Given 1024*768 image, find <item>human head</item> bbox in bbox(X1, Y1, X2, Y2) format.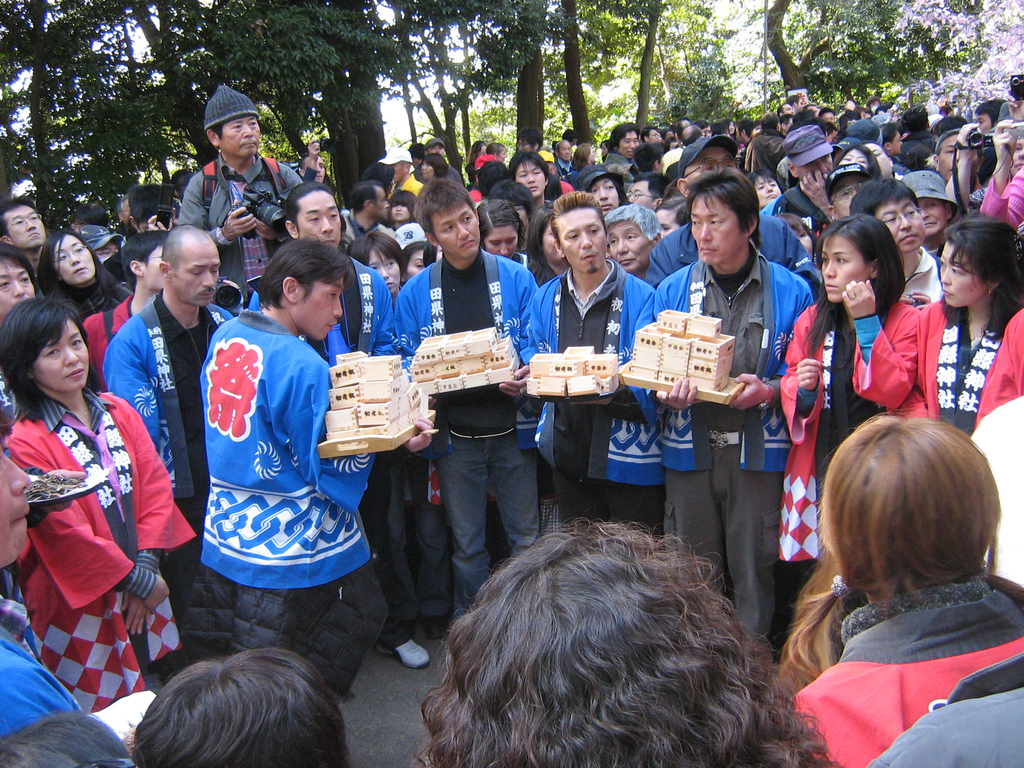
bbox(623, 172, 664, 204).
